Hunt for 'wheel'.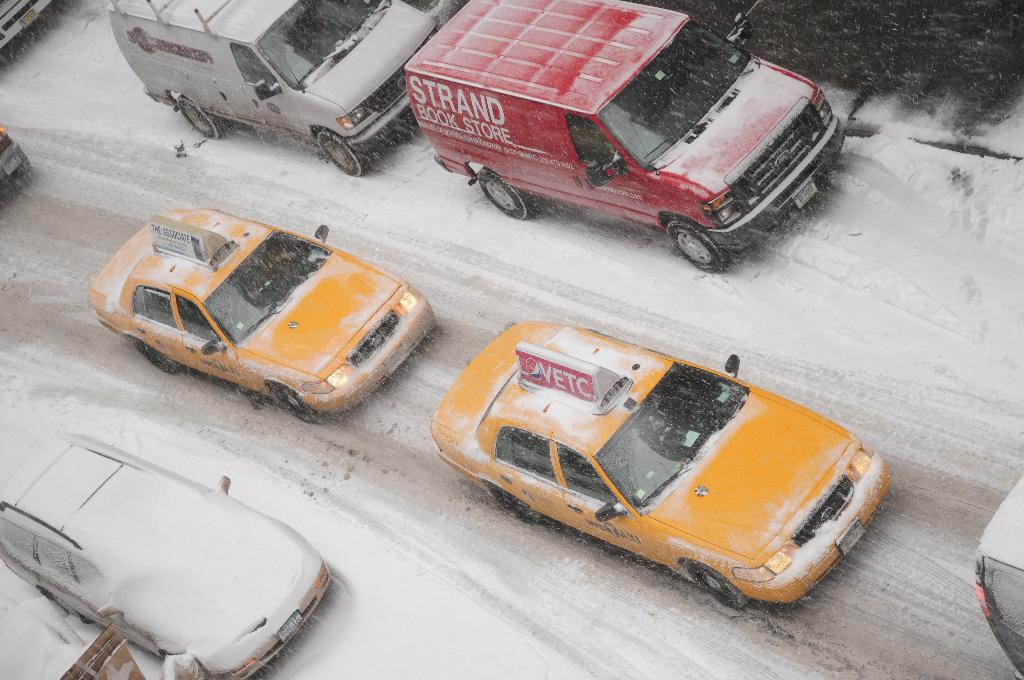
Hunted down at box(470, 170, 541, 216).
